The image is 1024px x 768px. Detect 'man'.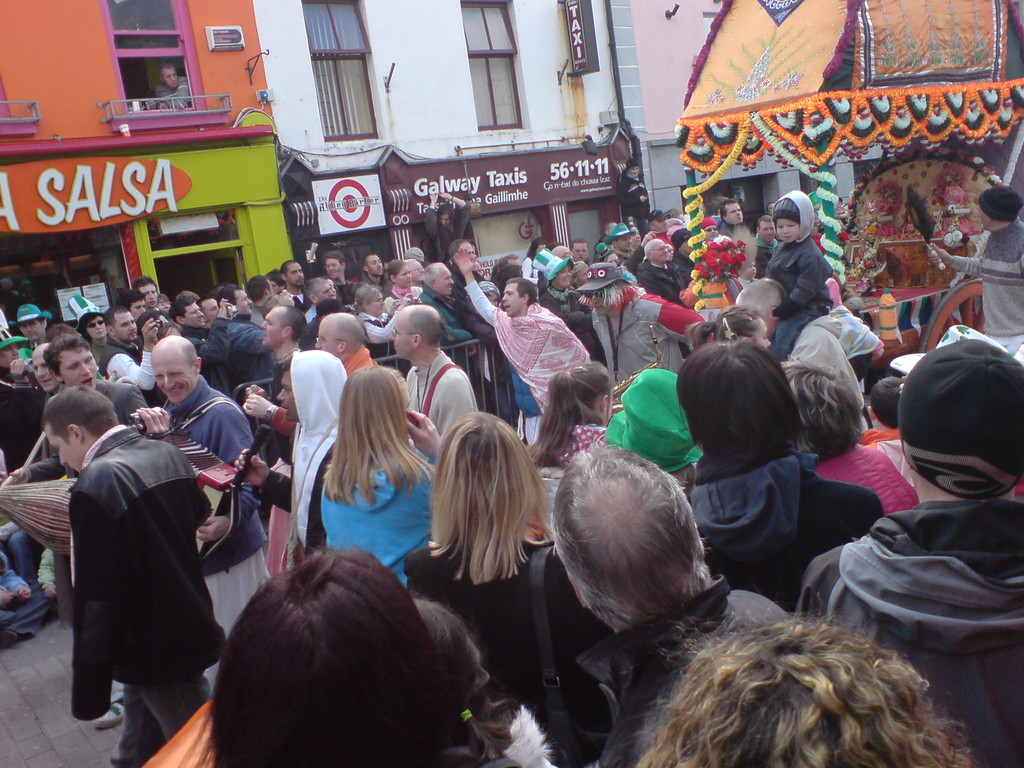
Detection: (left=740, top=285, right=860, bottom=405).
